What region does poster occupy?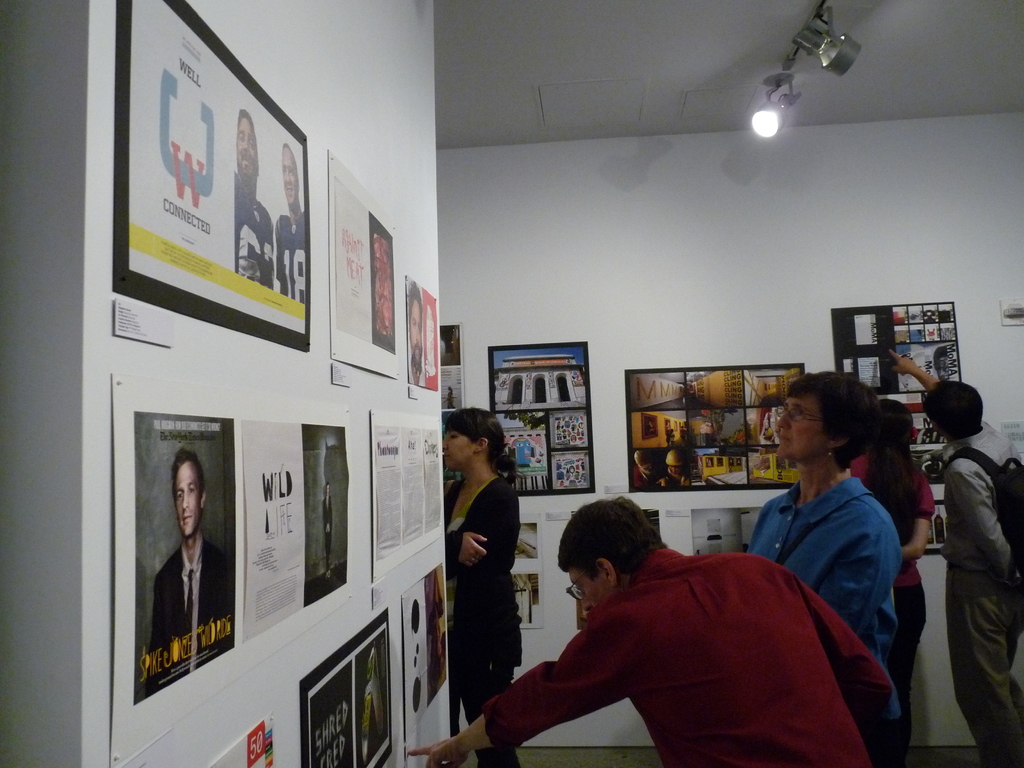
(left=443, top=323, right=463, bottom=425).
